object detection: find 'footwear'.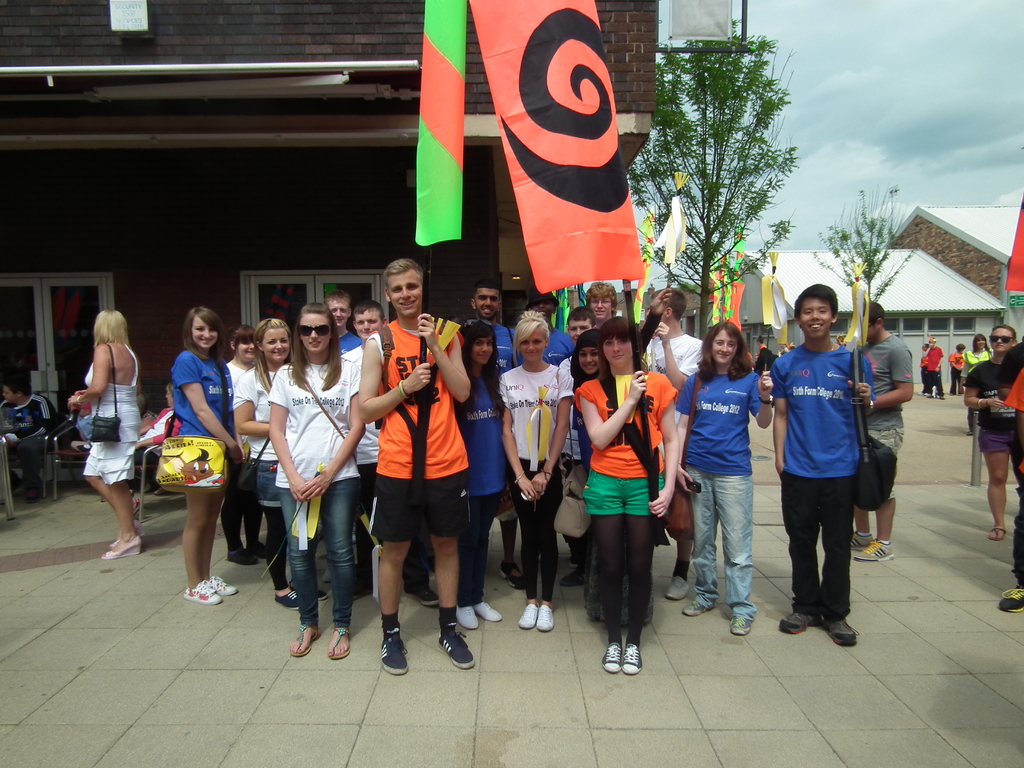
<bbox>475, 602, 505, 620</bbox>.
